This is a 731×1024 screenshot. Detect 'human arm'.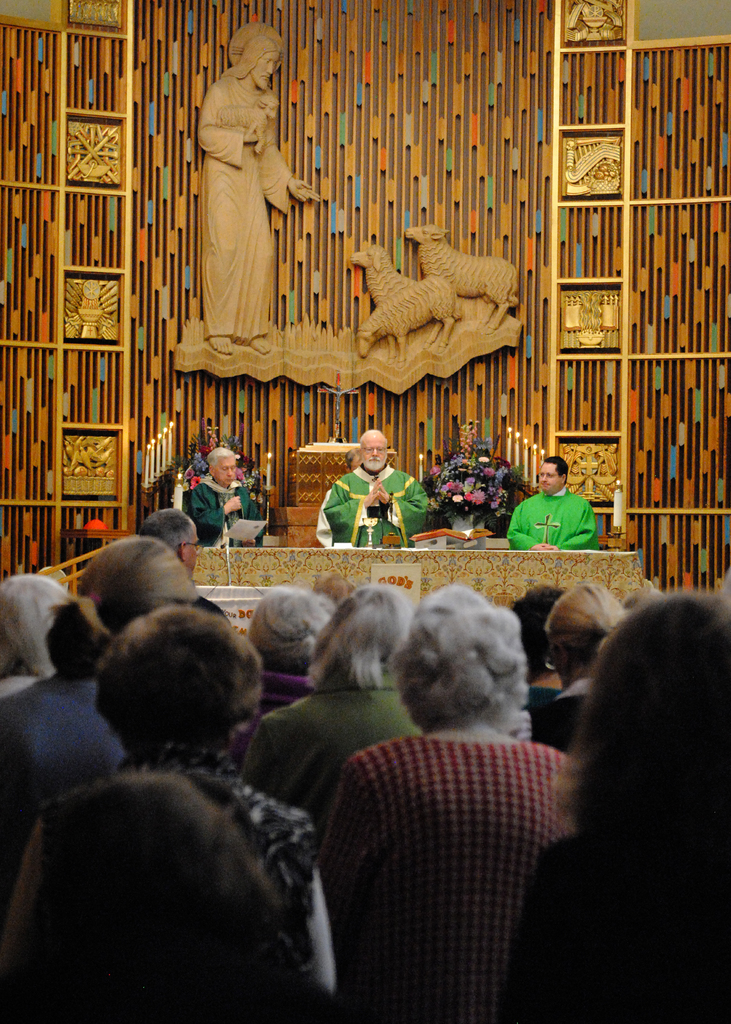
[left=230, top=705, right=310, bottom=810].
